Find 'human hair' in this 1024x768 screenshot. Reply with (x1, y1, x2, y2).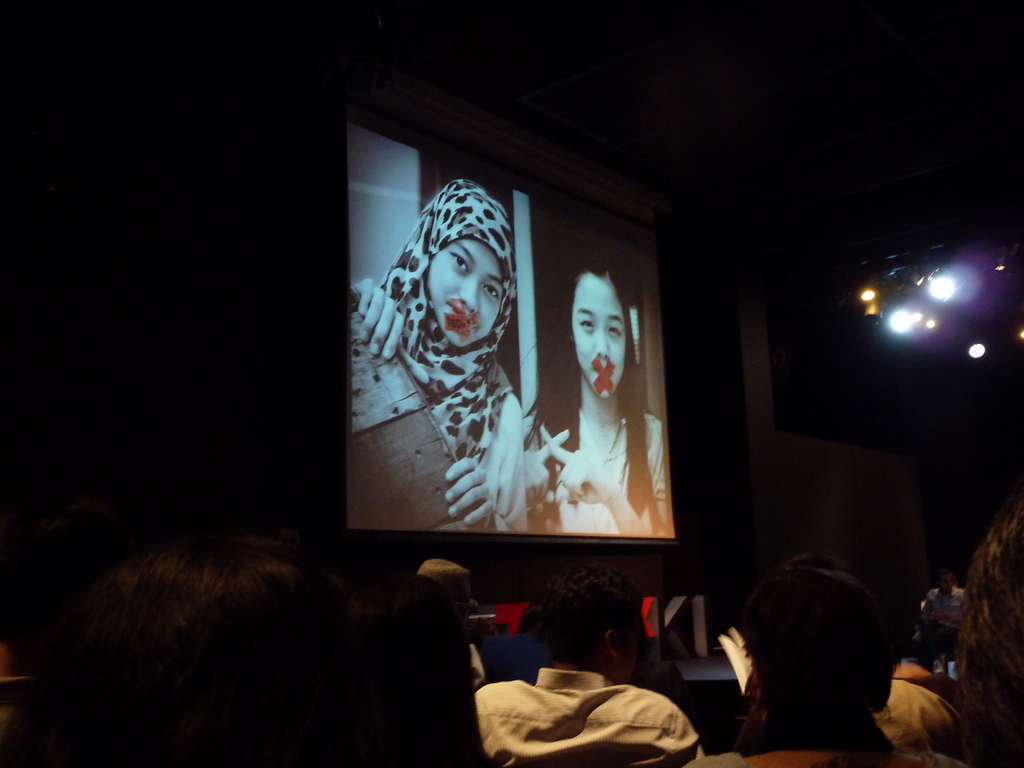
(719, 563, 918, 753).
